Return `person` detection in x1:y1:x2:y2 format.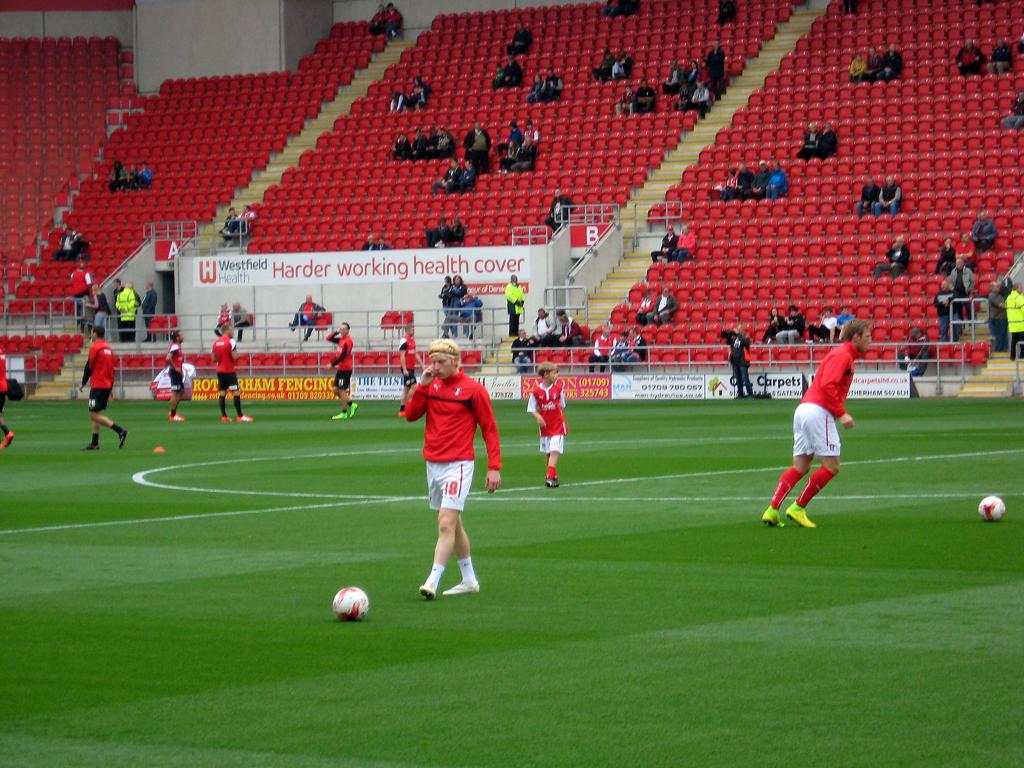
545:189:570:223.
